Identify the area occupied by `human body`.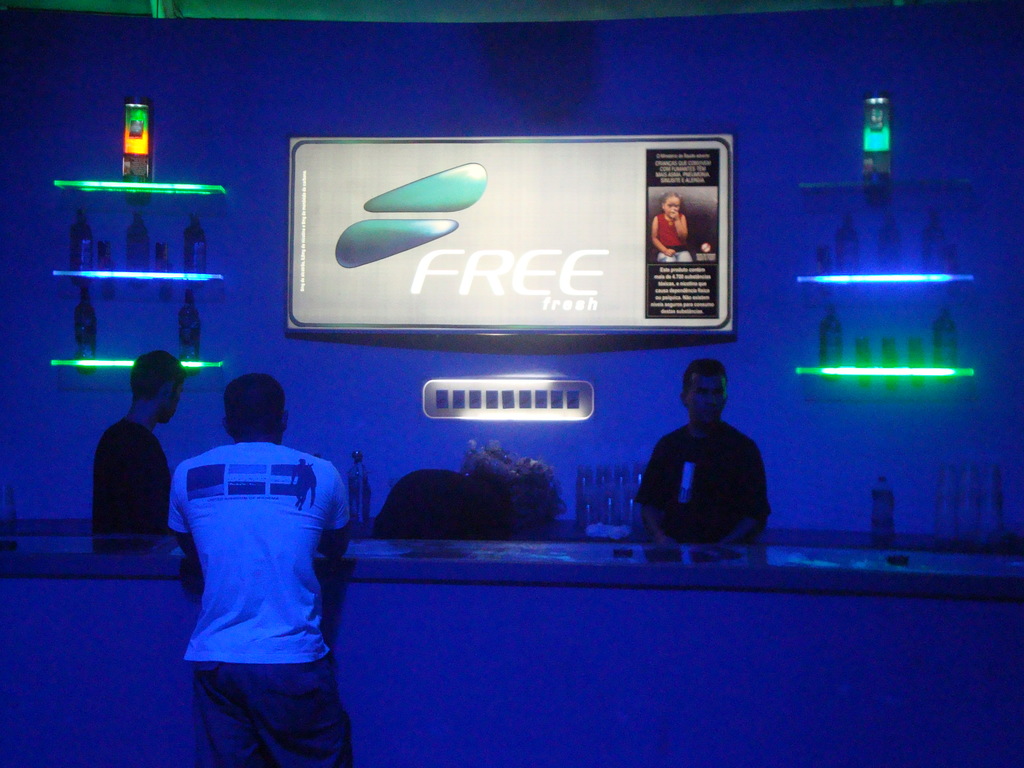
Area: <bbox>141, 350, 378, 767</bbox>.
